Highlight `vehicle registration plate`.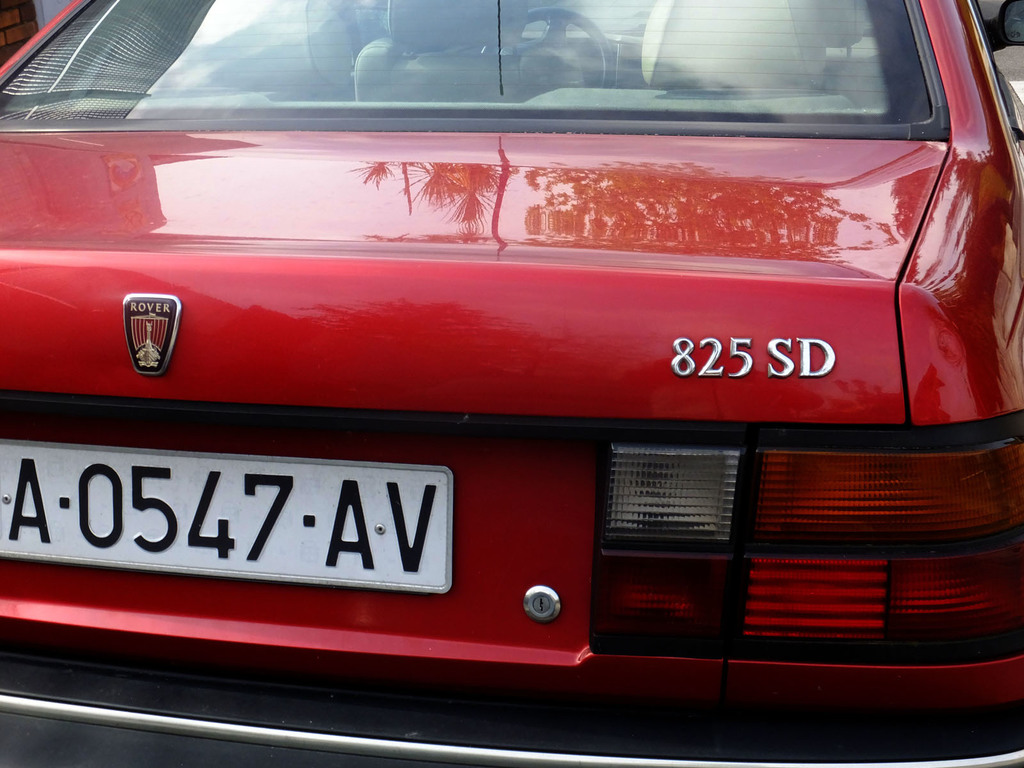
Highlighted region: x1=0 y1=436 x2=449 y2=591.
